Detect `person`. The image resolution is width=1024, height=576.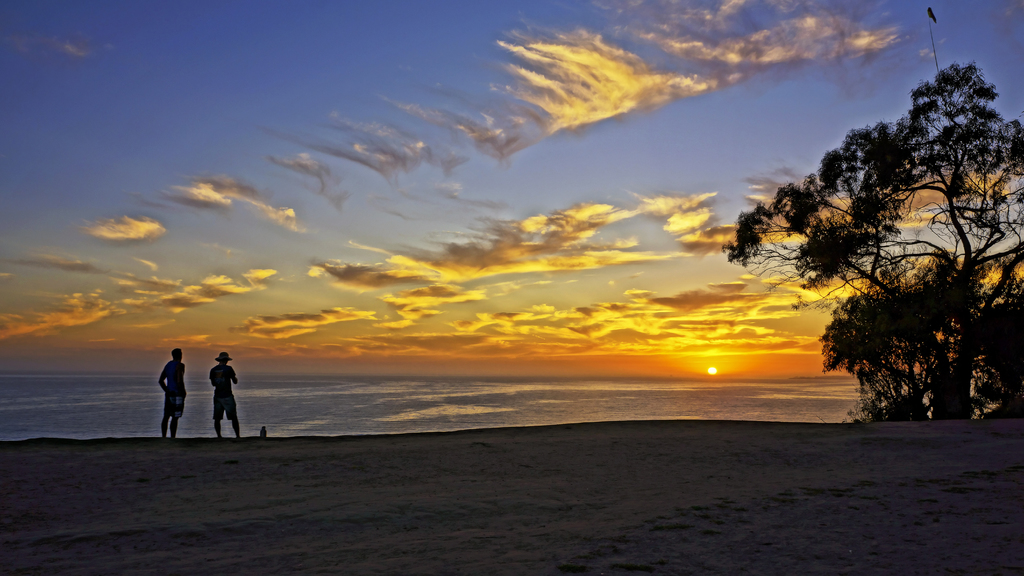
(left=190, top=351, right=234, bottom=431).
